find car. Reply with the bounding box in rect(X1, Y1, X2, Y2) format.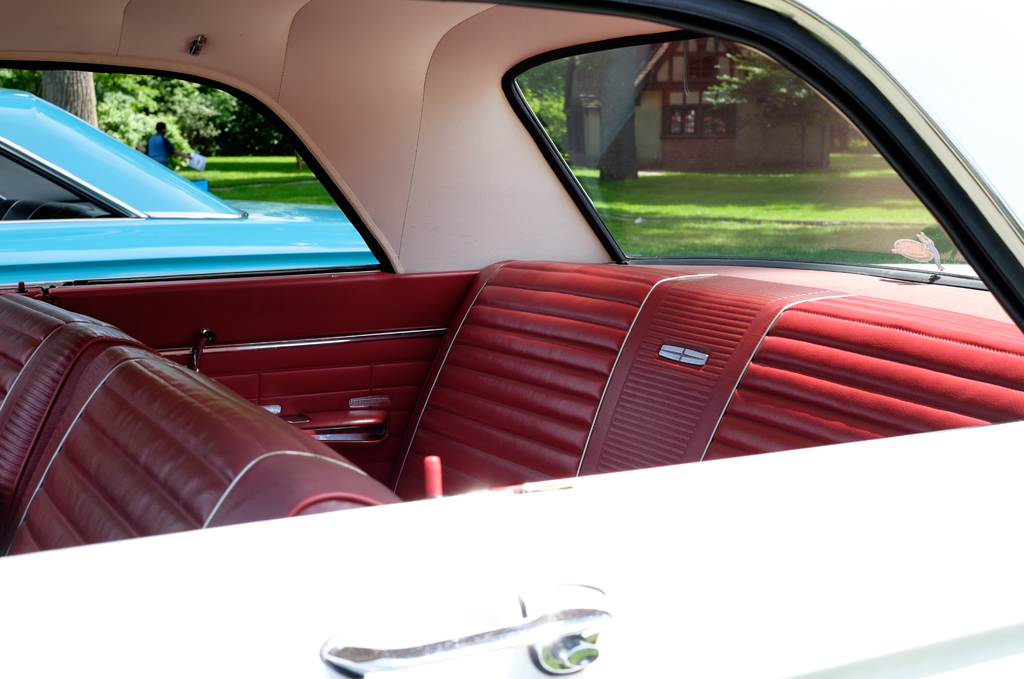
rect(0, 88, 374, 291).
